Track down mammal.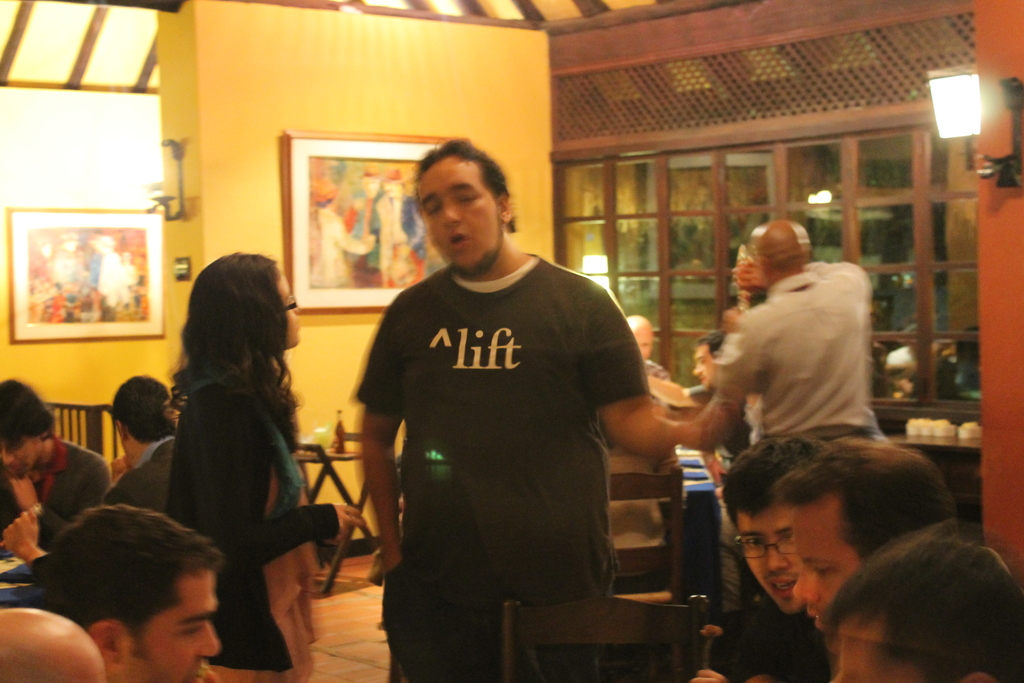
Tracked to crop(626, 315, 676, 404).
